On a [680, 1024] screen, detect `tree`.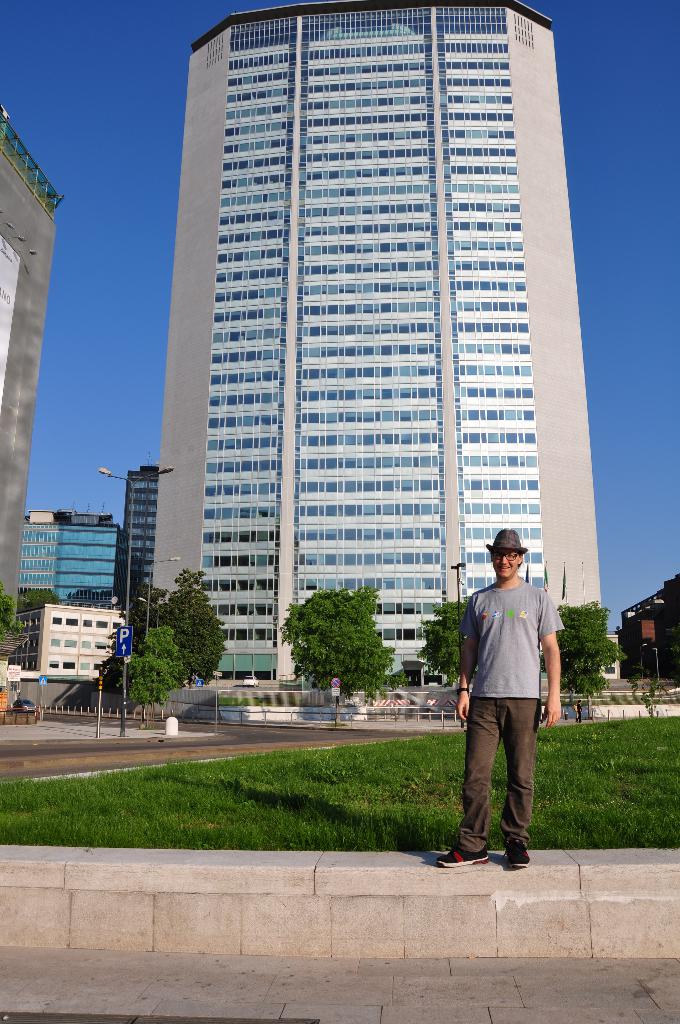
<region>540, 600, 627, 698</region>.
